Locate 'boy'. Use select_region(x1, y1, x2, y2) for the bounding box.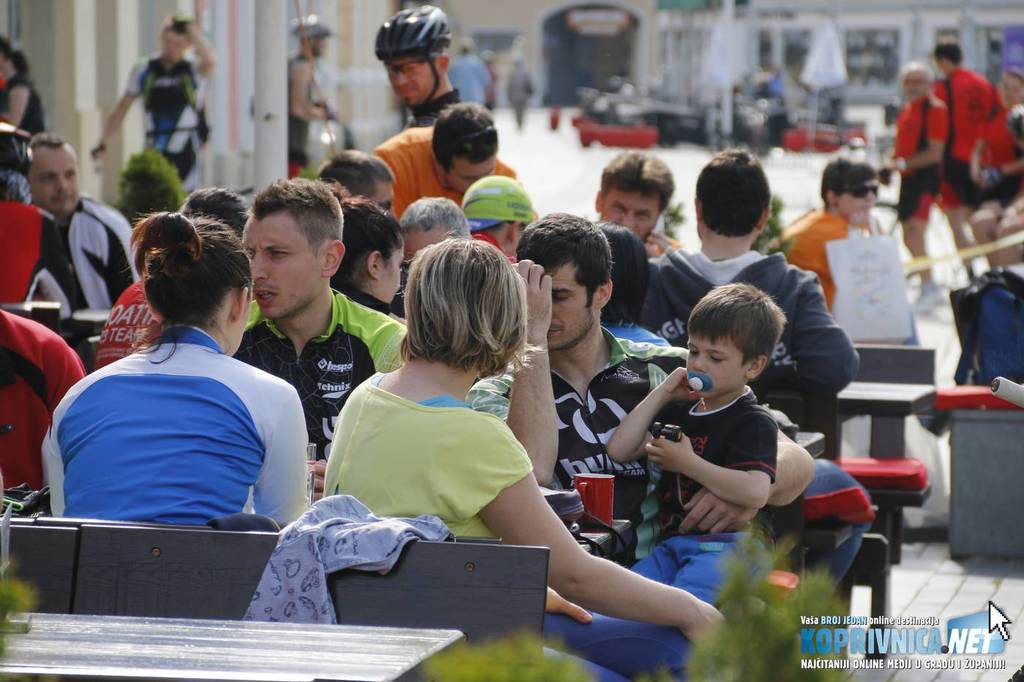
select_region(769, 162, 886, 309).
